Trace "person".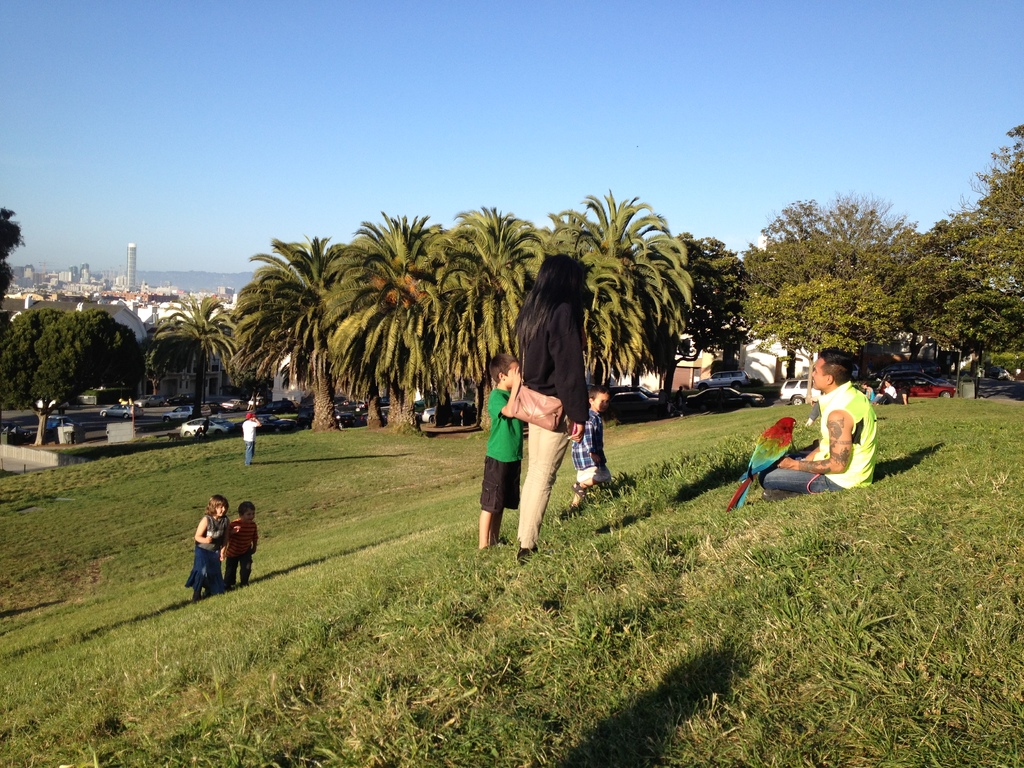
Traced to [241, 410, 259, 466].
